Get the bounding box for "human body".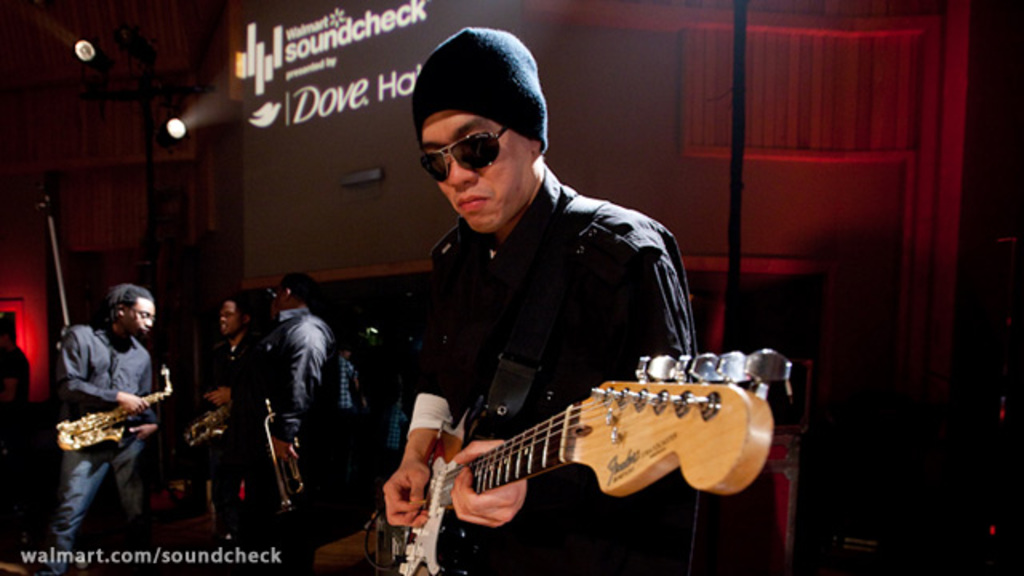
region(59, 270, 163, 485).
